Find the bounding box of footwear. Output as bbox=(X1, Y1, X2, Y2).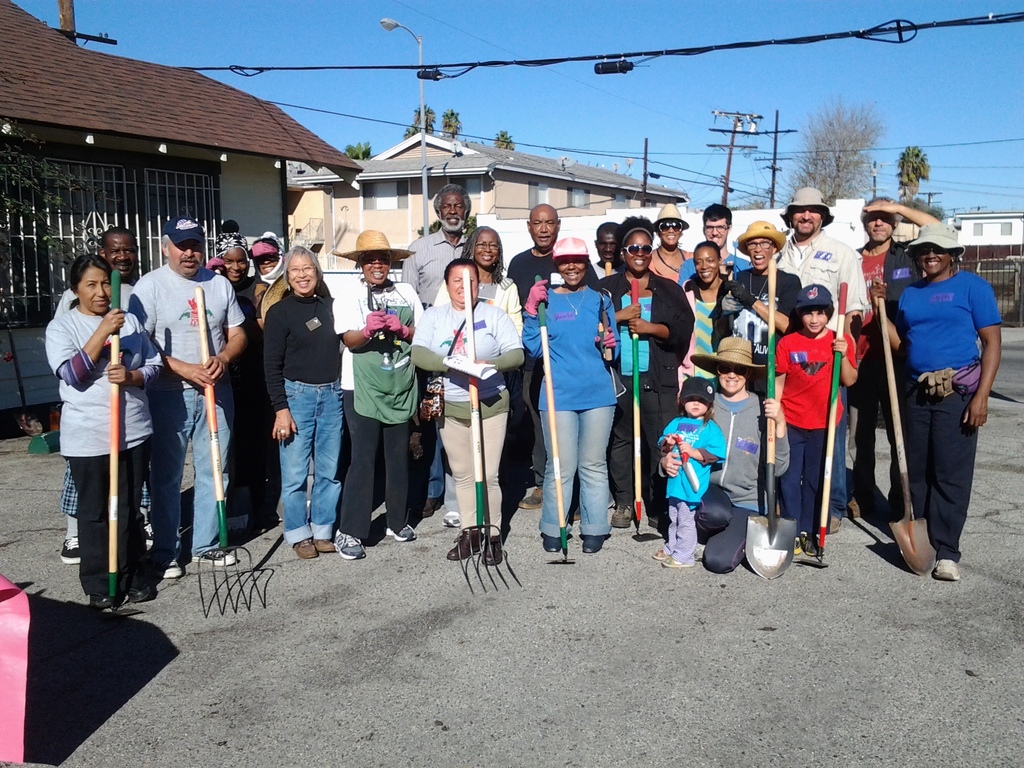
bbox=(292, 538, 314, 559).
